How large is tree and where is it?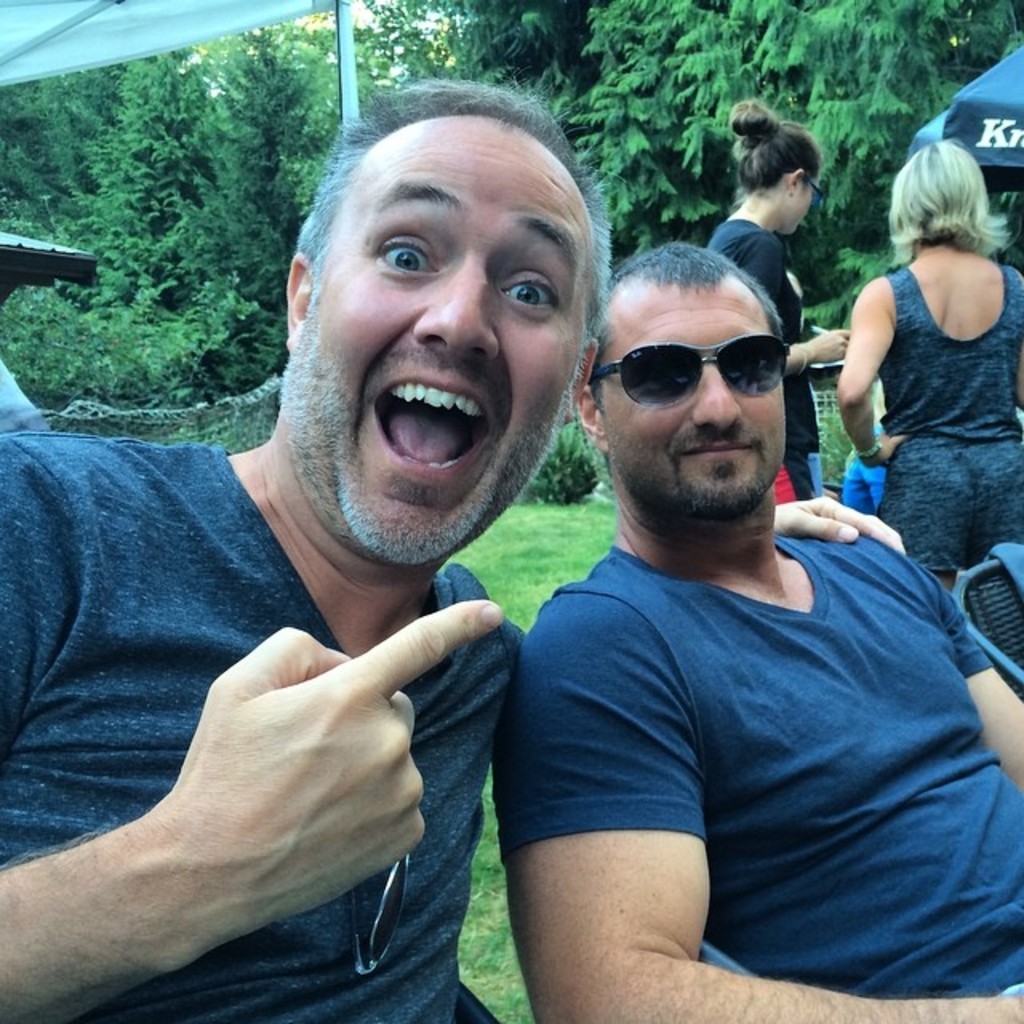
Bounding box: (left=0, top=0, right=1022, bottom=406).
